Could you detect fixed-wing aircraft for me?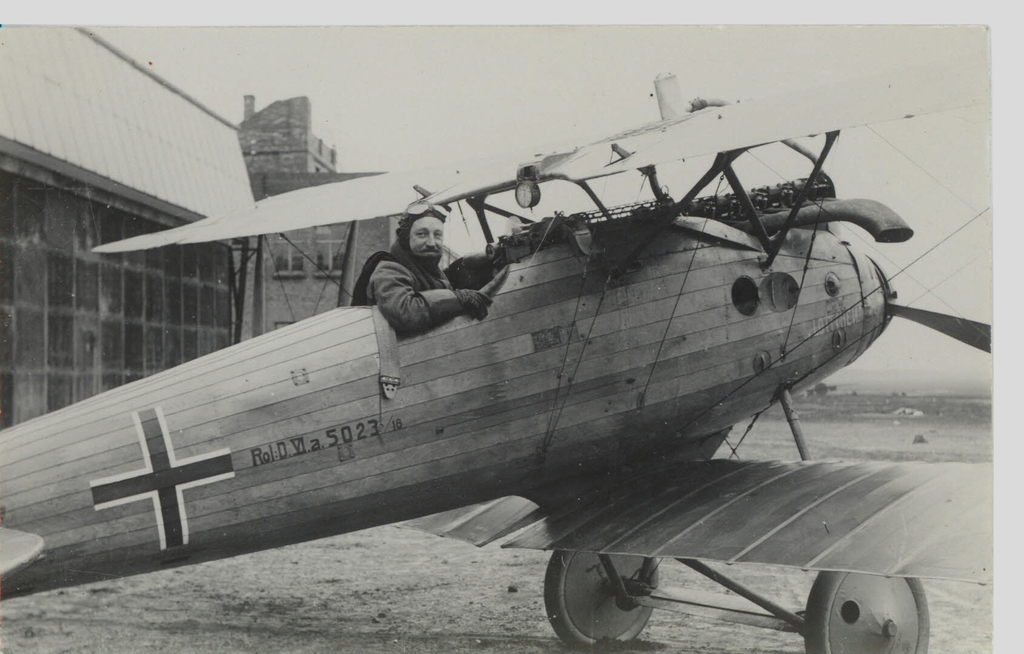
Detection result: <box>0,70,1001,653</box>.
